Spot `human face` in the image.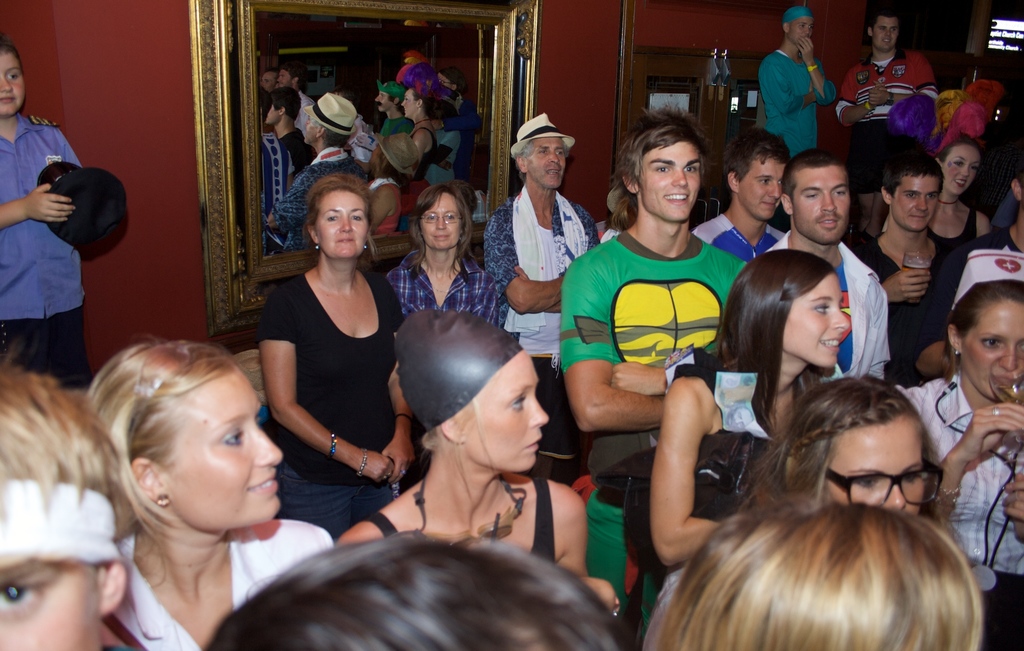
`human face` found at [x1=0, y1=556, x2=106, y2=650].
